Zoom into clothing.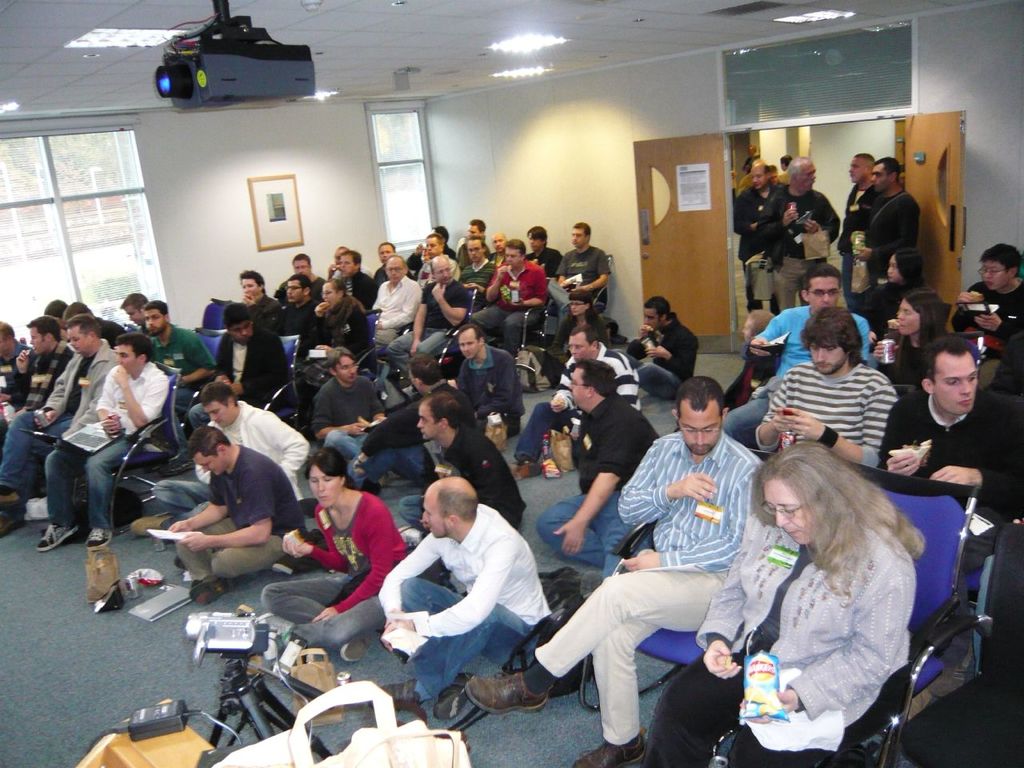
Zoom target: rect(382, 271, 450, 344).
